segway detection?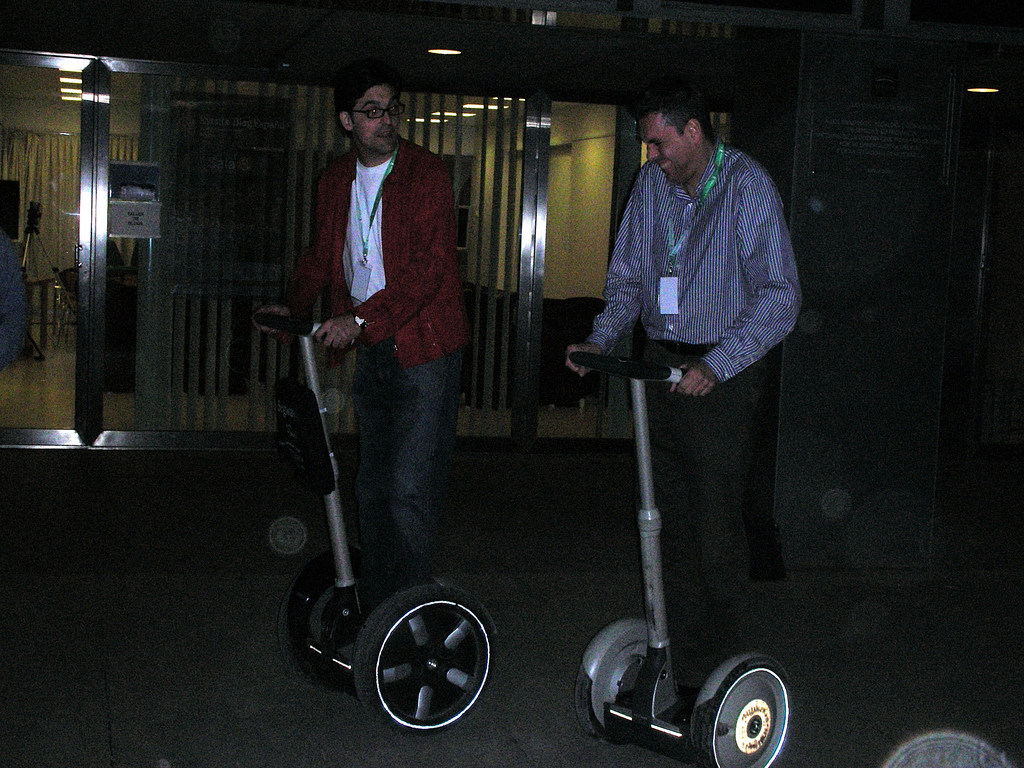
[x1=577, y1=349, x2=795, y2=767]
